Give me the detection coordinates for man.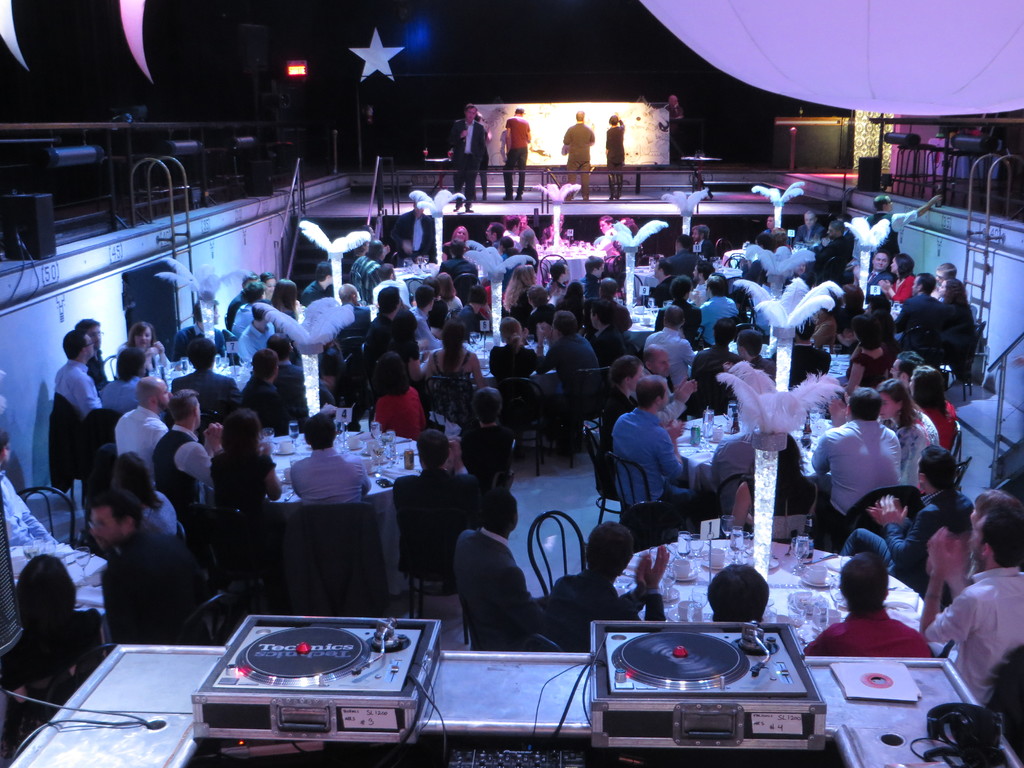
[375, 264, 408, 301].
